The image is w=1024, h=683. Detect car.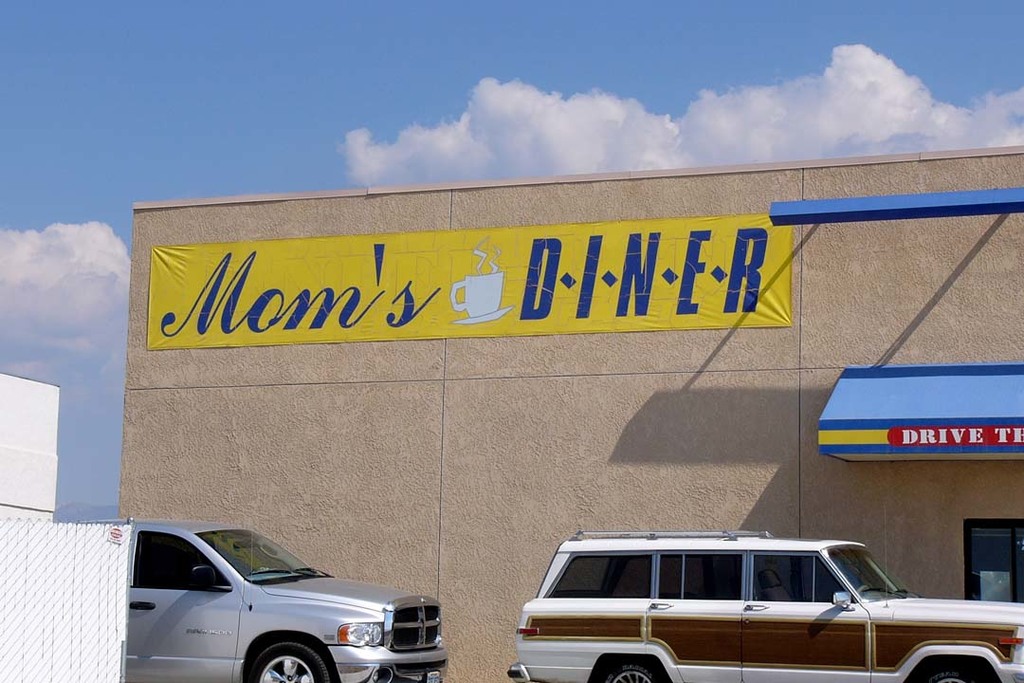
Detection: <box>77,511,446,682</box>.
